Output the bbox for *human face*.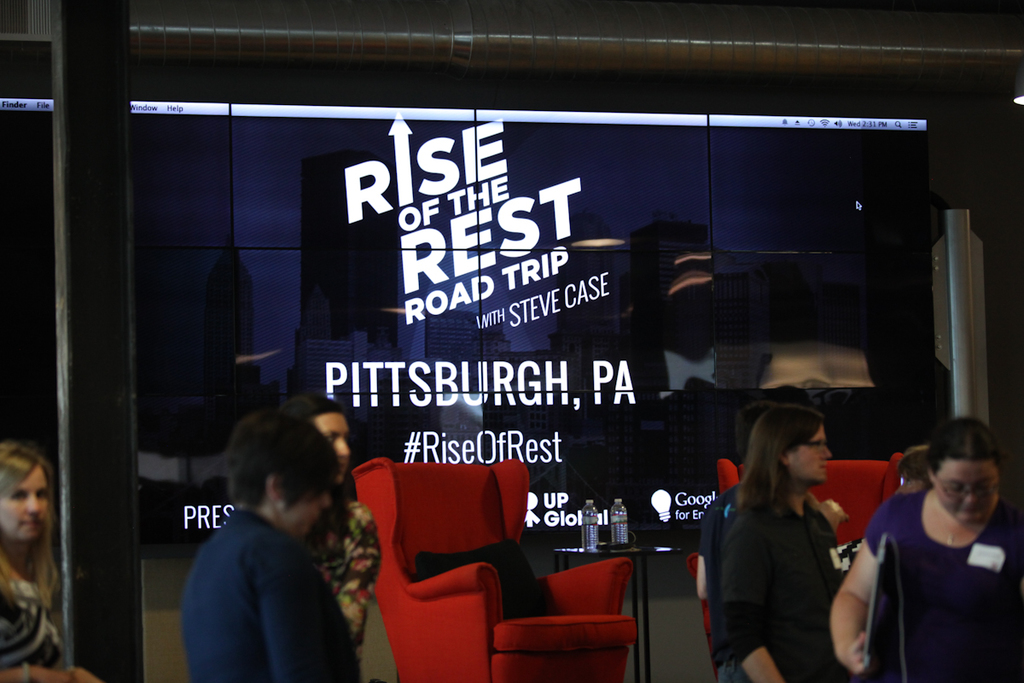
789 429 831 482.
